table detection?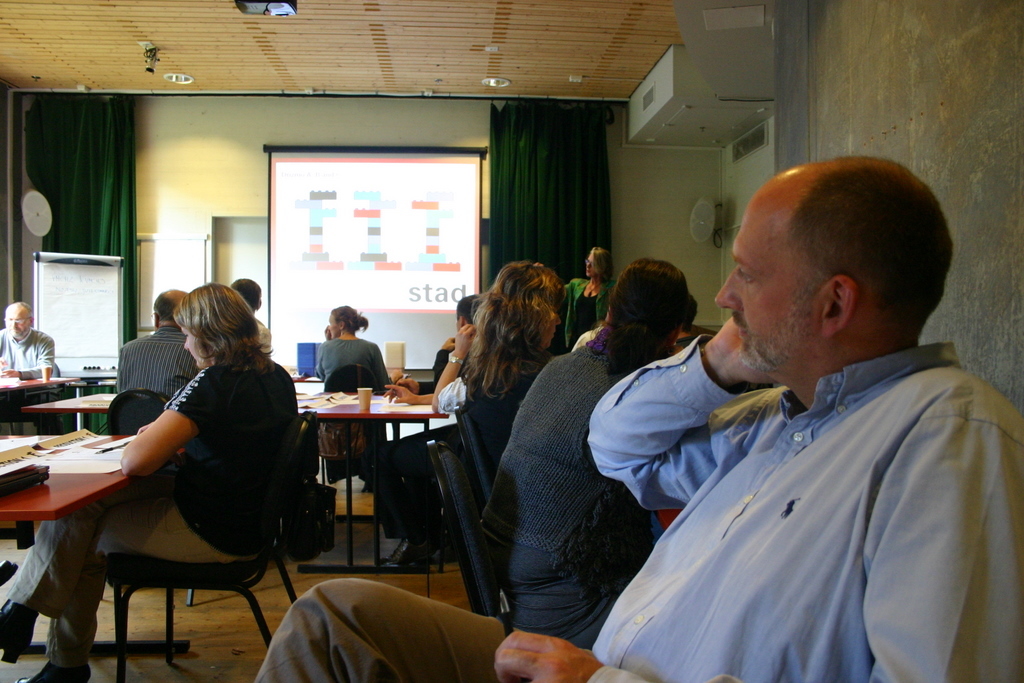
[0,373,79,429]
